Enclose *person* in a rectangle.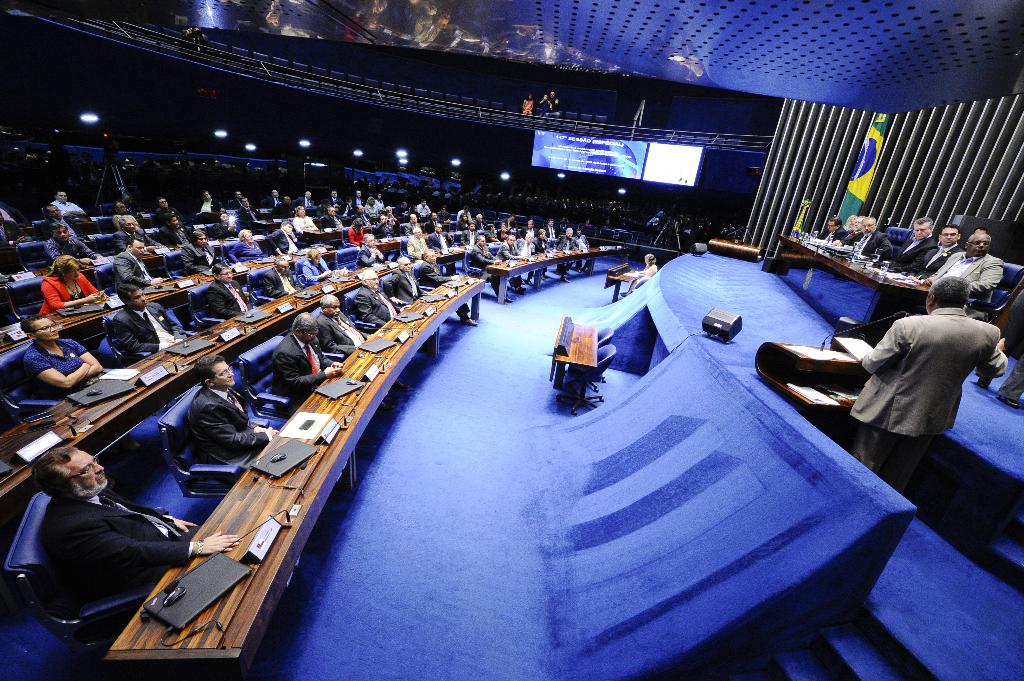
box(619, 253, 656, 297).
